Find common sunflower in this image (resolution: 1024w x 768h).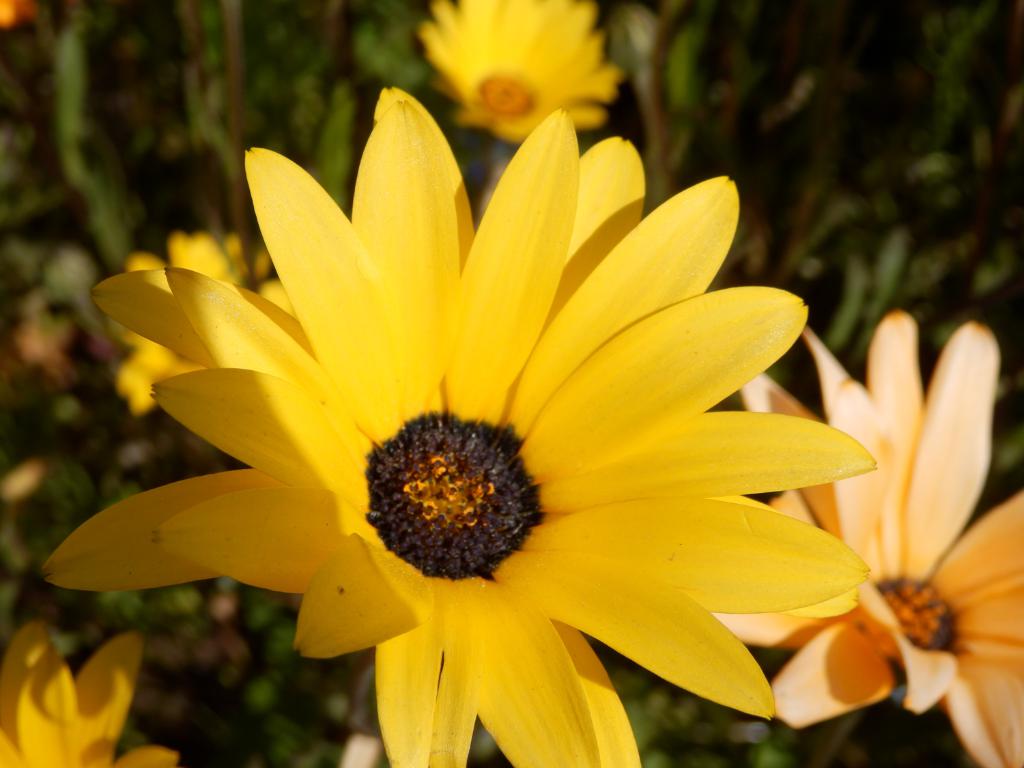
region(40, 87, 870, 767).
